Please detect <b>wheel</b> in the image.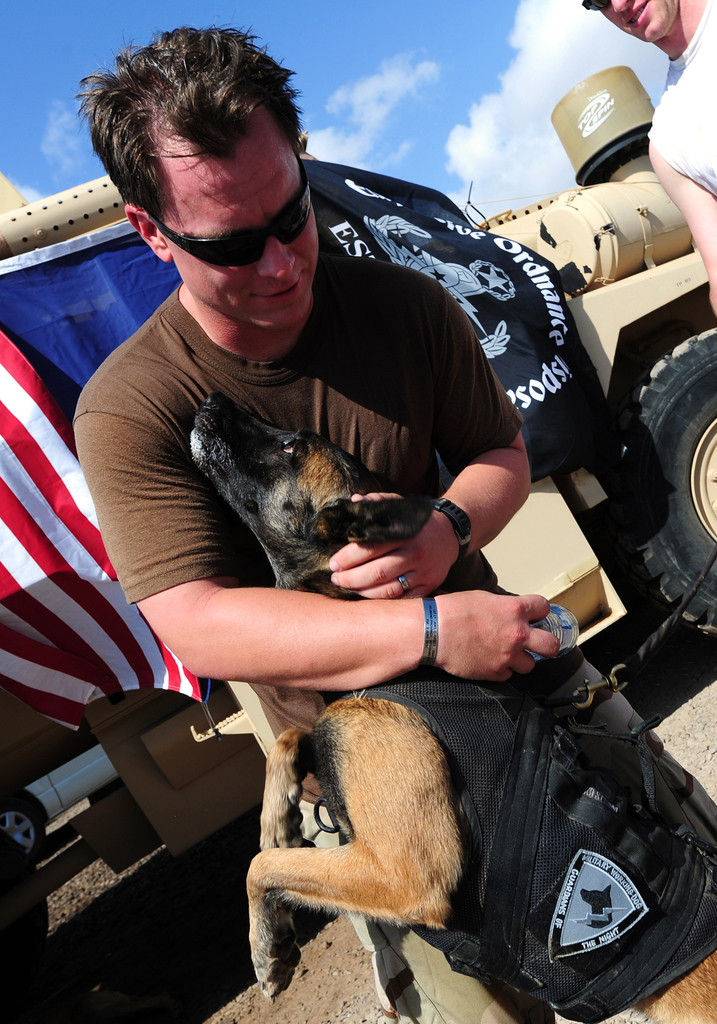
0/854/50/971.
